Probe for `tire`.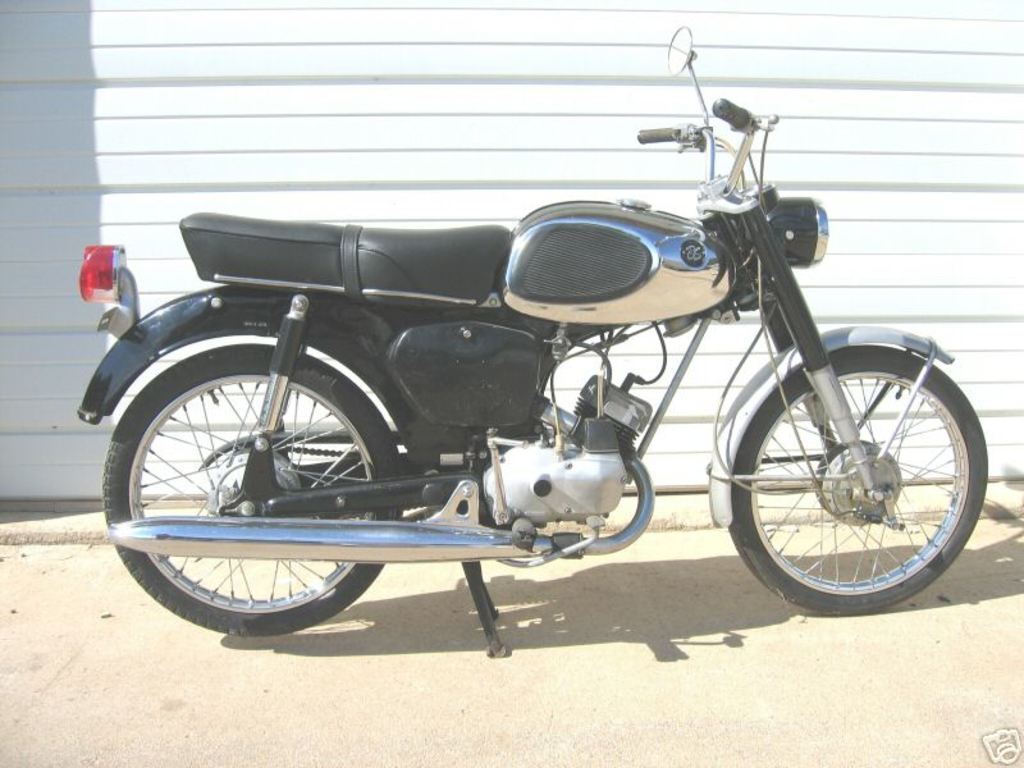
Probe result: left=100, top=343, right=406, bottom=641.
